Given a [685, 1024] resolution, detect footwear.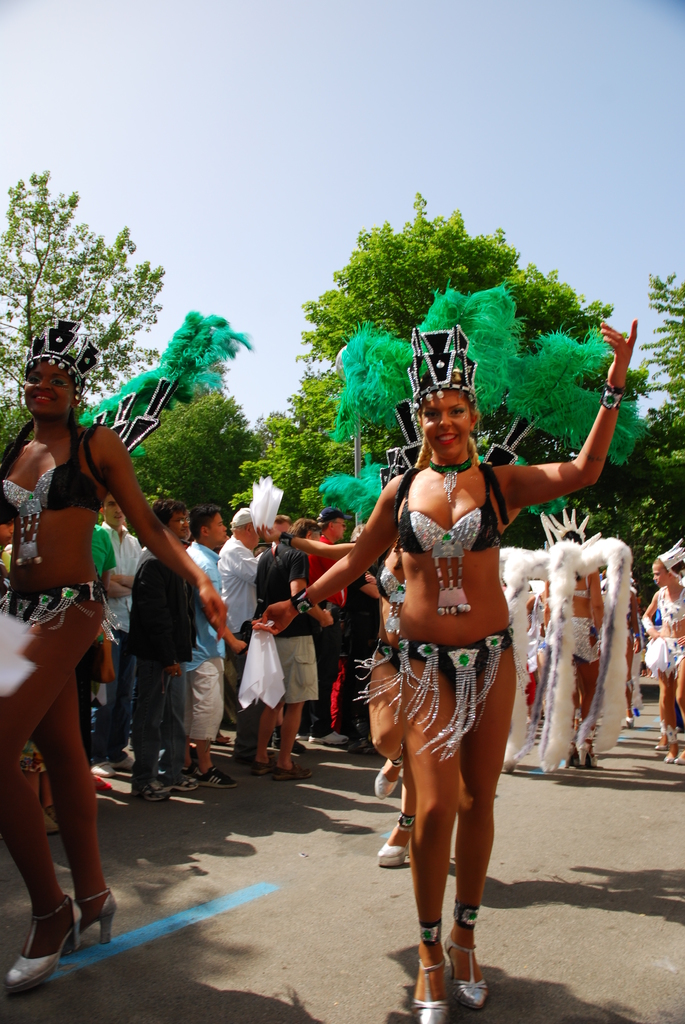
[left=90, top=775, right=111, bottom=789].
